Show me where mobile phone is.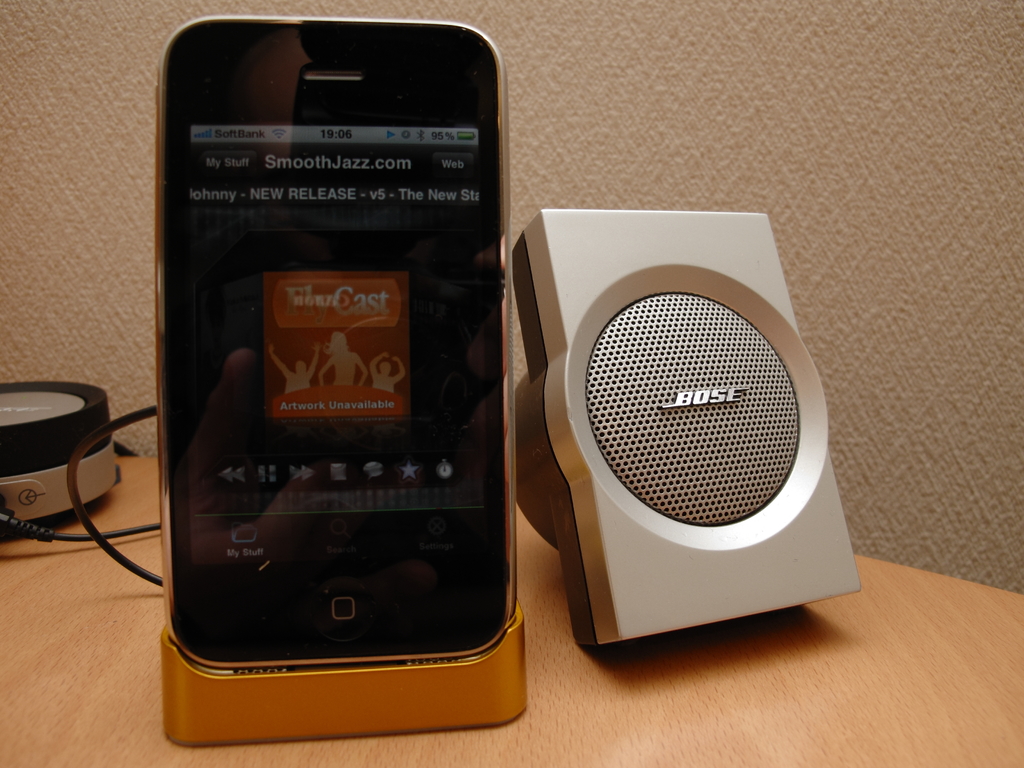
mobile phone is at (x1=151, y1=1, x2=534, y2=745).
